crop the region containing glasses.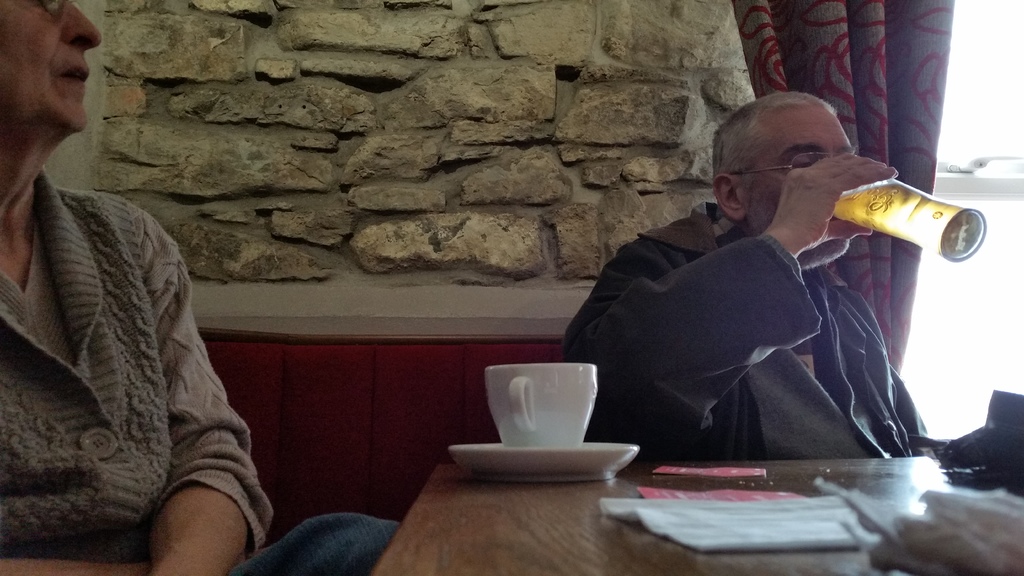
Crop region: select_region(721, 149, 828, 181).
